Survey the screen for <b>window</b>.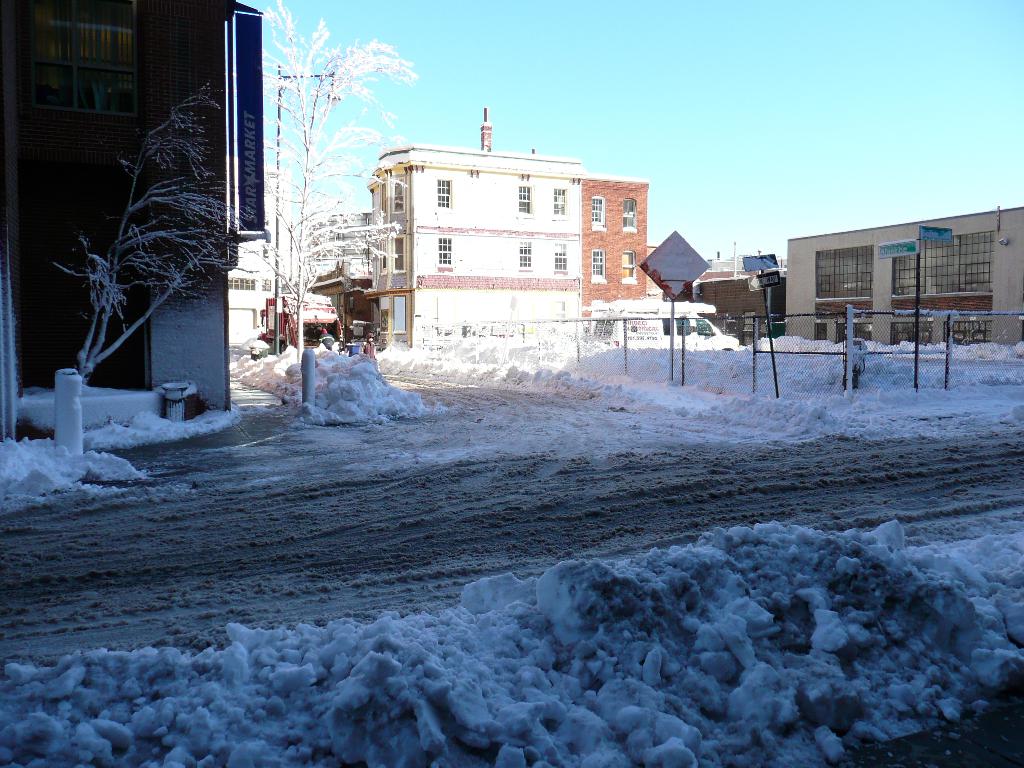
Survey found: bbox=[433, 179, 451, 213].
